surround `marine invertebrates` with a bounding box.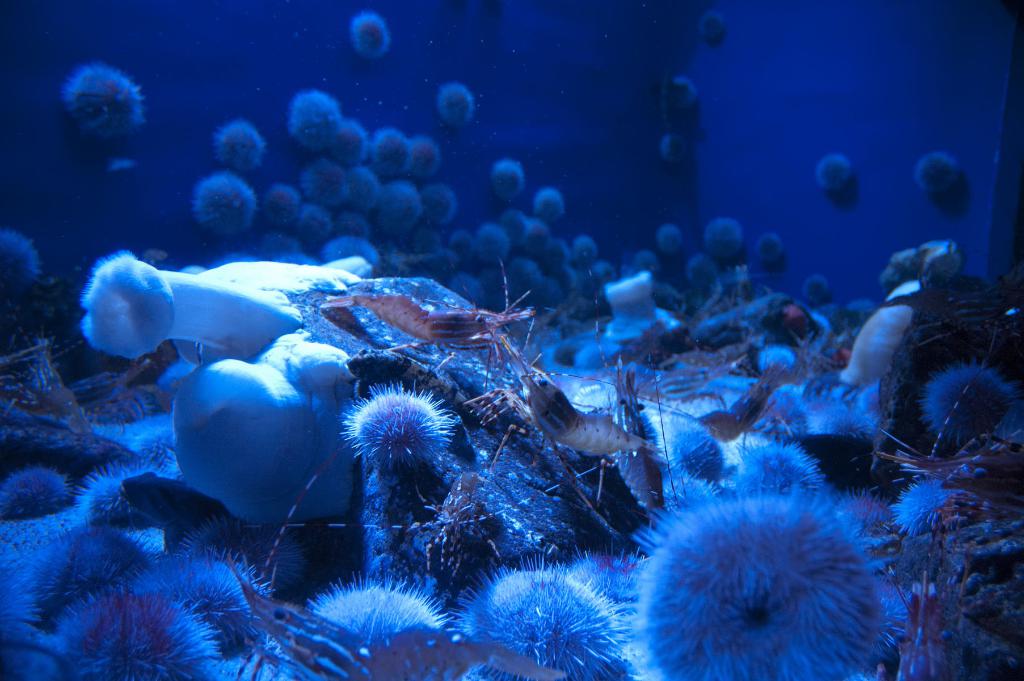
259, 181, 305, 233.
